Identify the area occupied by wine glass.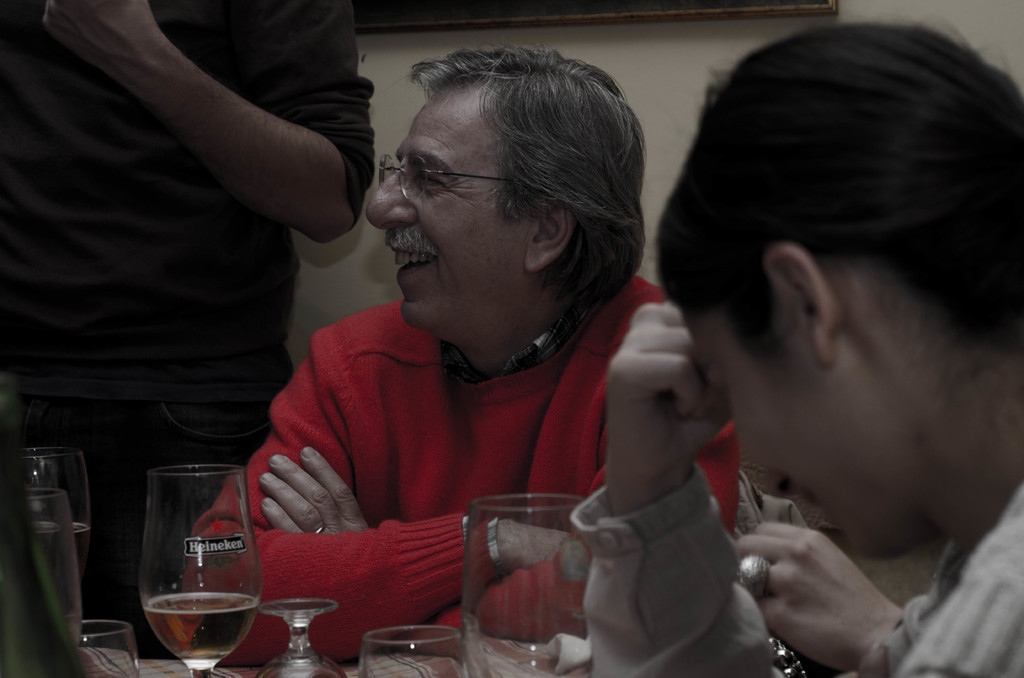
Area: detection(357, 624, 470, 677).
